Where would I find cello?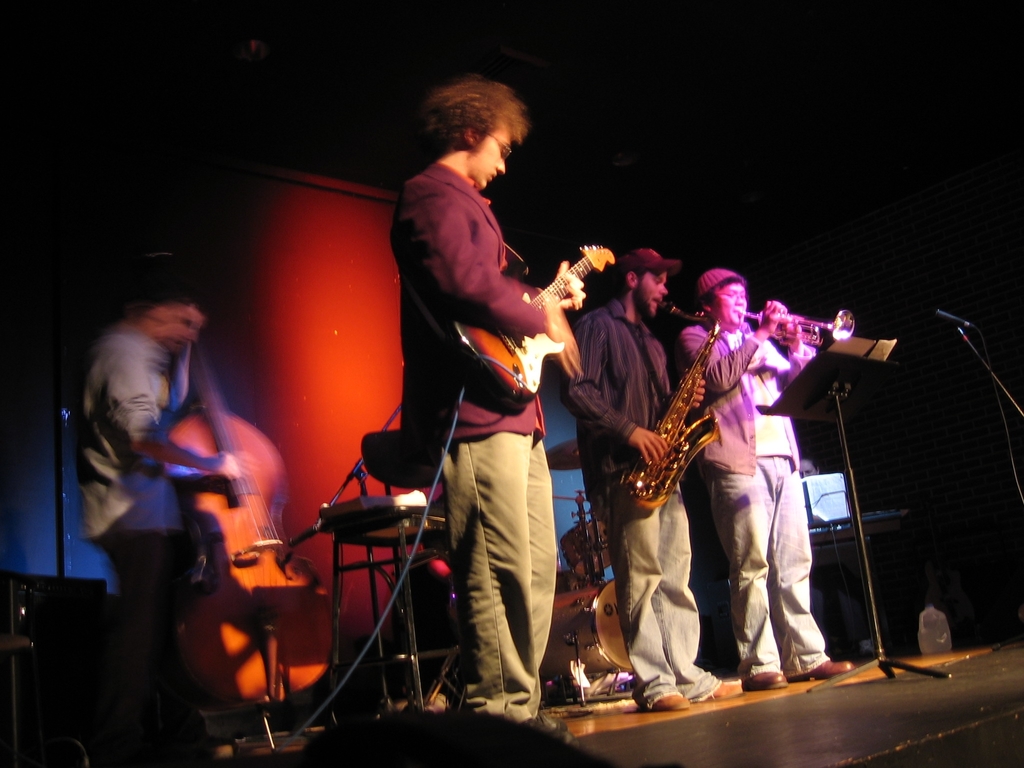
At (159,336,340,759).
